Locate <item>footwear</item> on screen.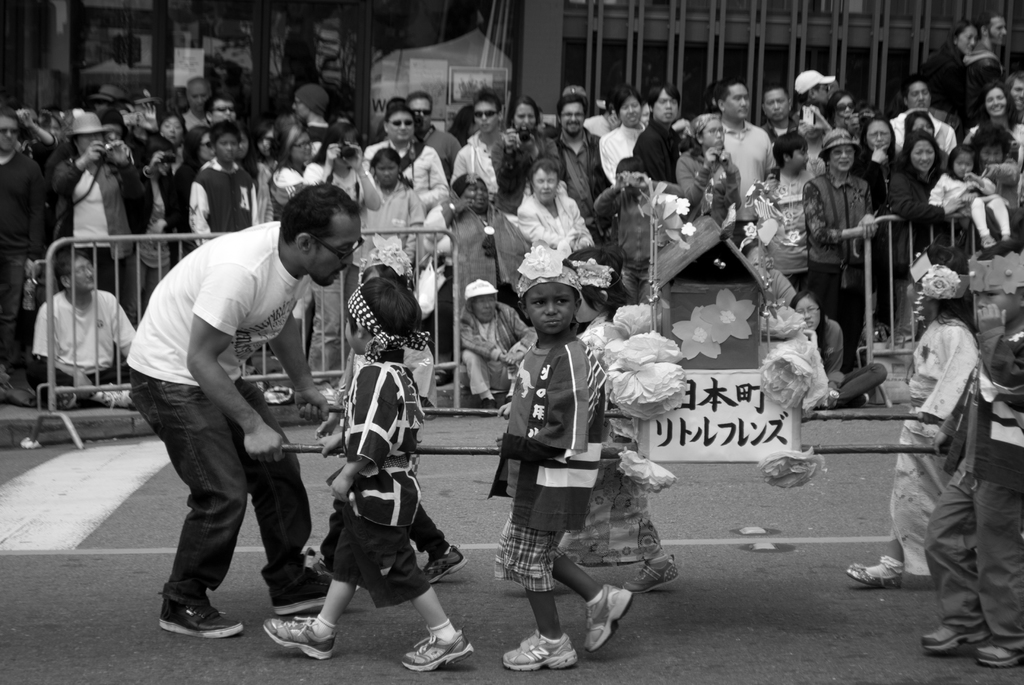
On screen at left=626, top=557, right=678, bottom=590.
